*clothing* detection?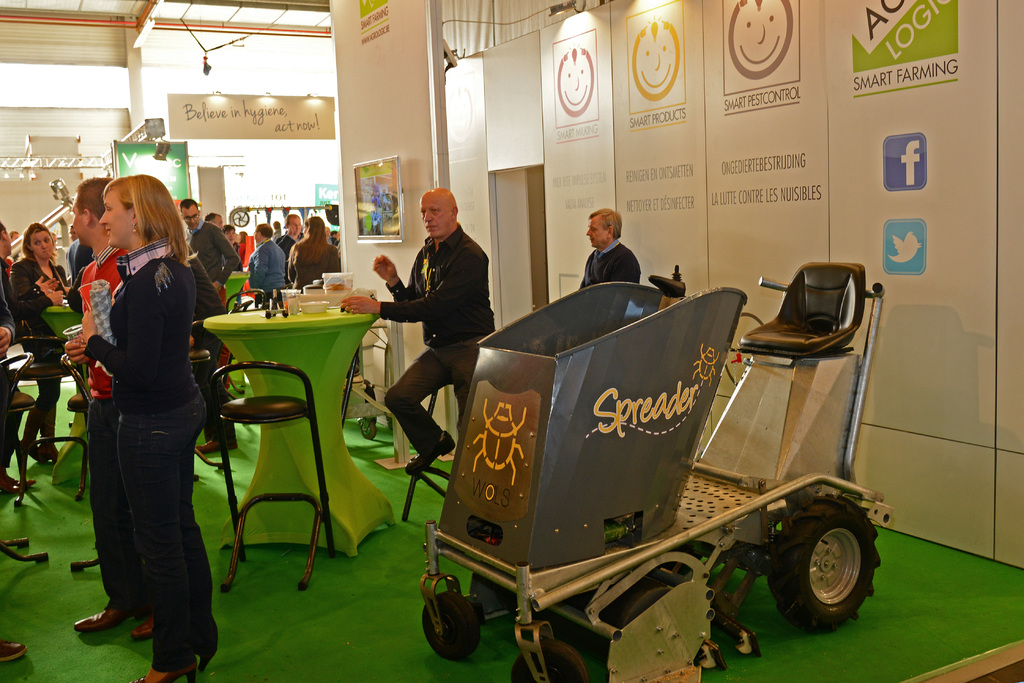
rect(0, 256, 21, 470)
